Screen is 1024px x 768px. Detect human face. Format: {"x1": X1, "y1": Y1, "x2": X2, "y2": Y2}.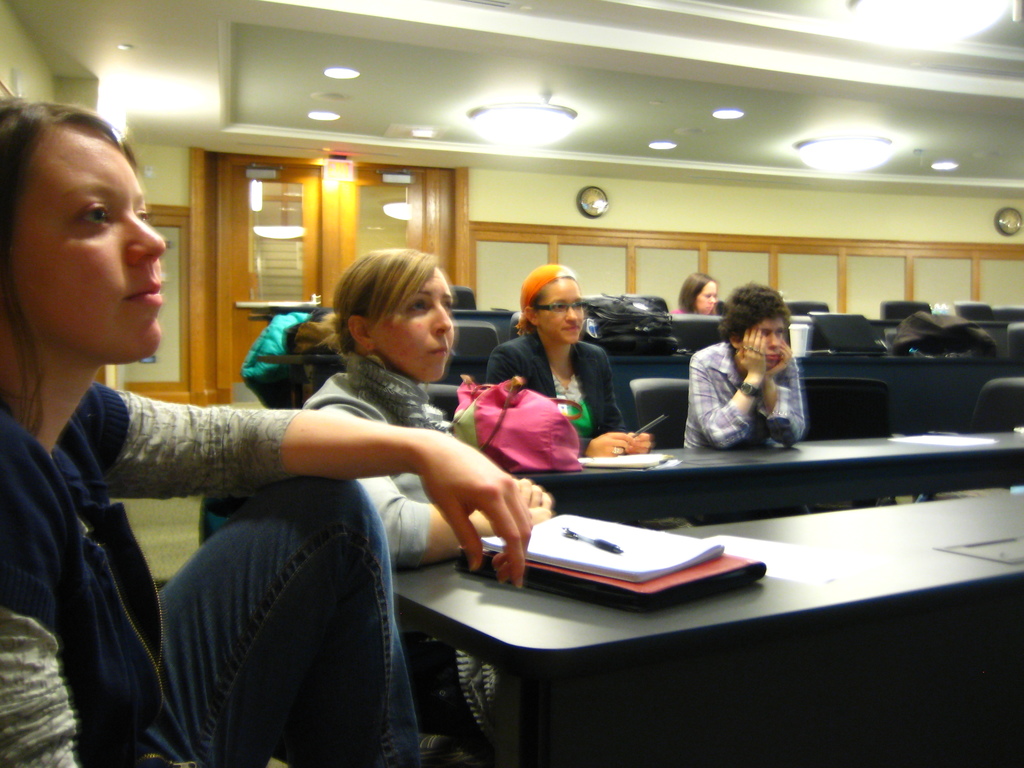
{"x1": 15, "y1": 127, "x2": 168, "y2": 360}.
